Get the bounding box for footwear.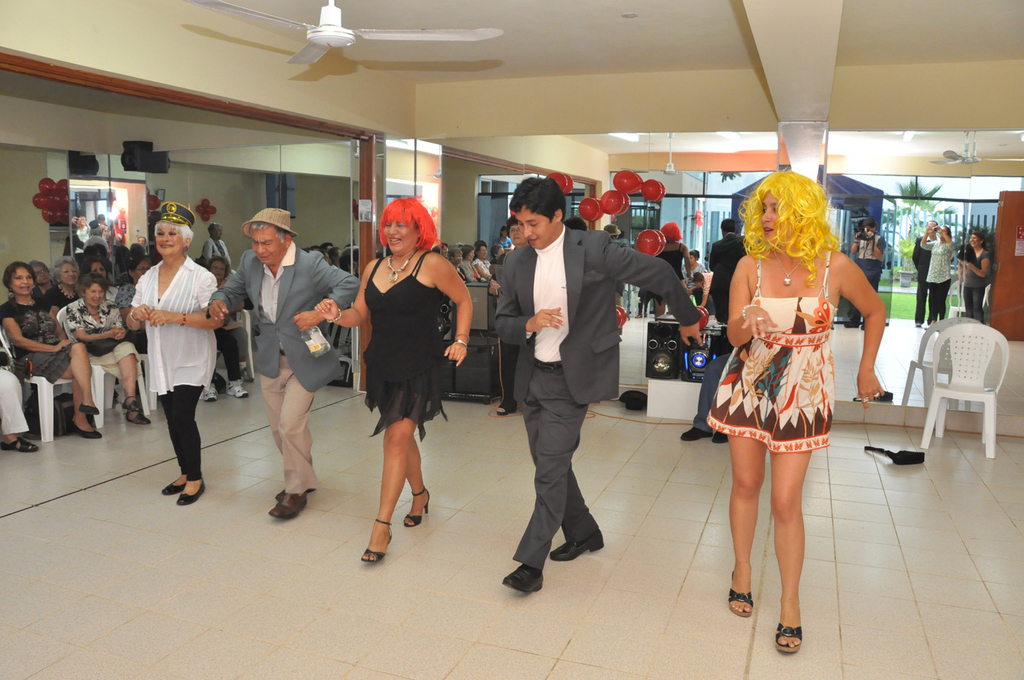
{"left": 490, "top": 403, "right": 510, "bottom": 417}.
